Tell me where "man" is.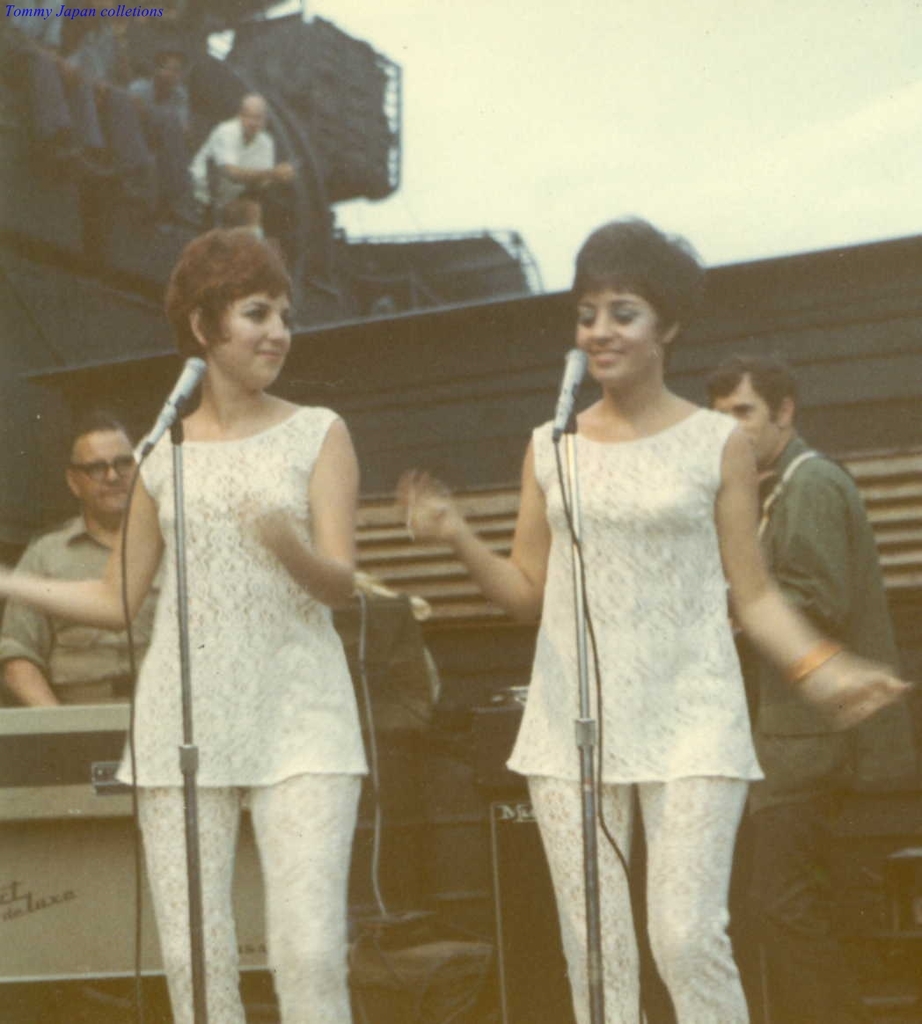
"man" is at (left=0, top=413, right=171, bottom=714).
